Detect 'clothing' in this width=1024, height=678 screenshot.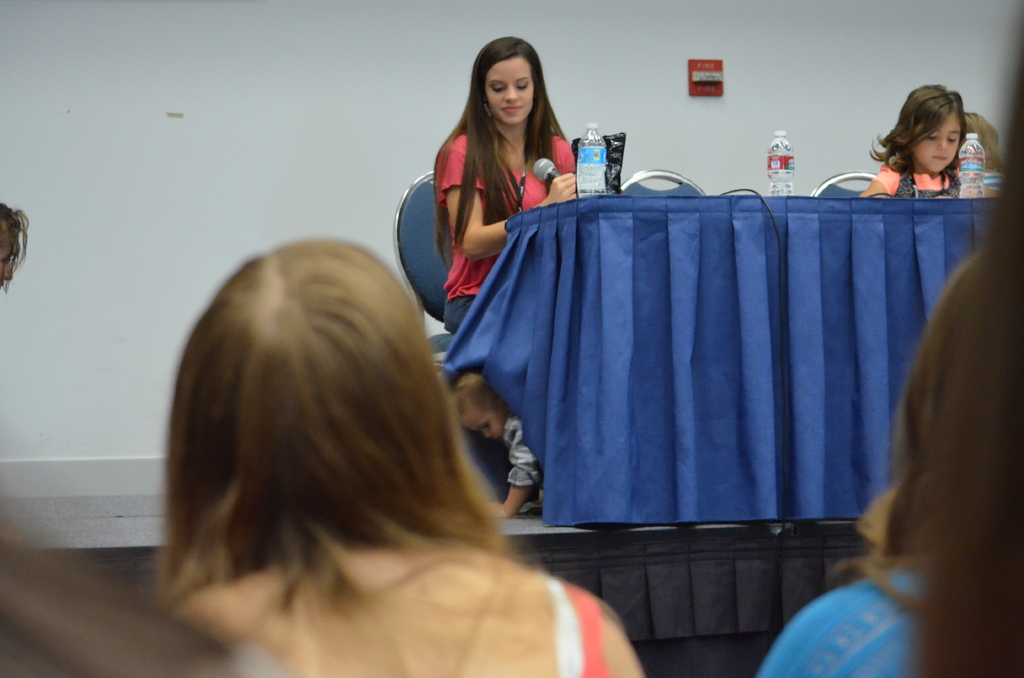
Detection: 862, 141, 979, 209.
